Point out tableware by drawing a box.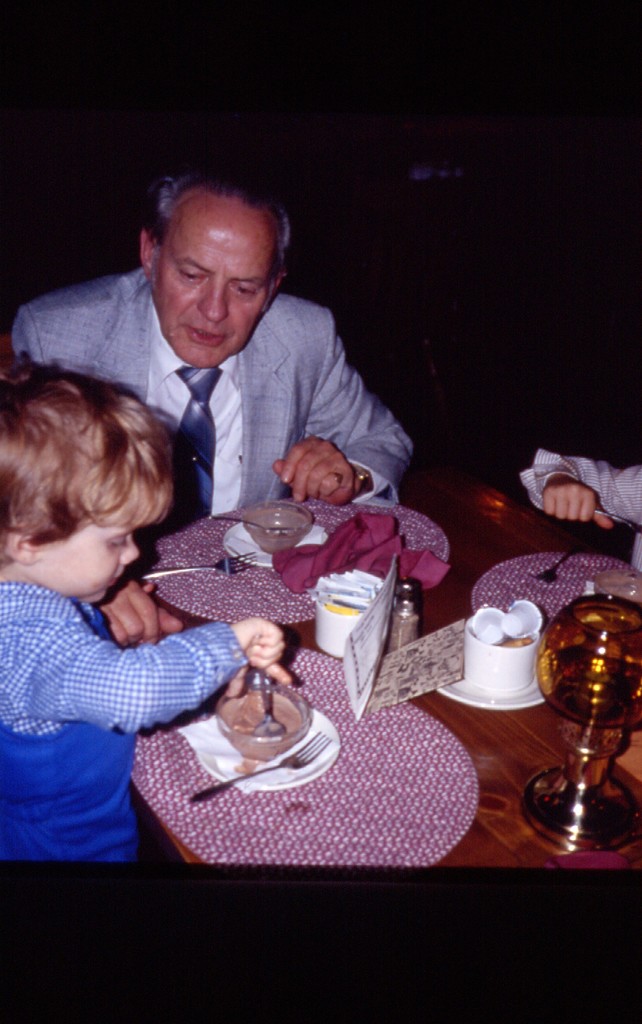
crop(390, 580, 418, 643).
